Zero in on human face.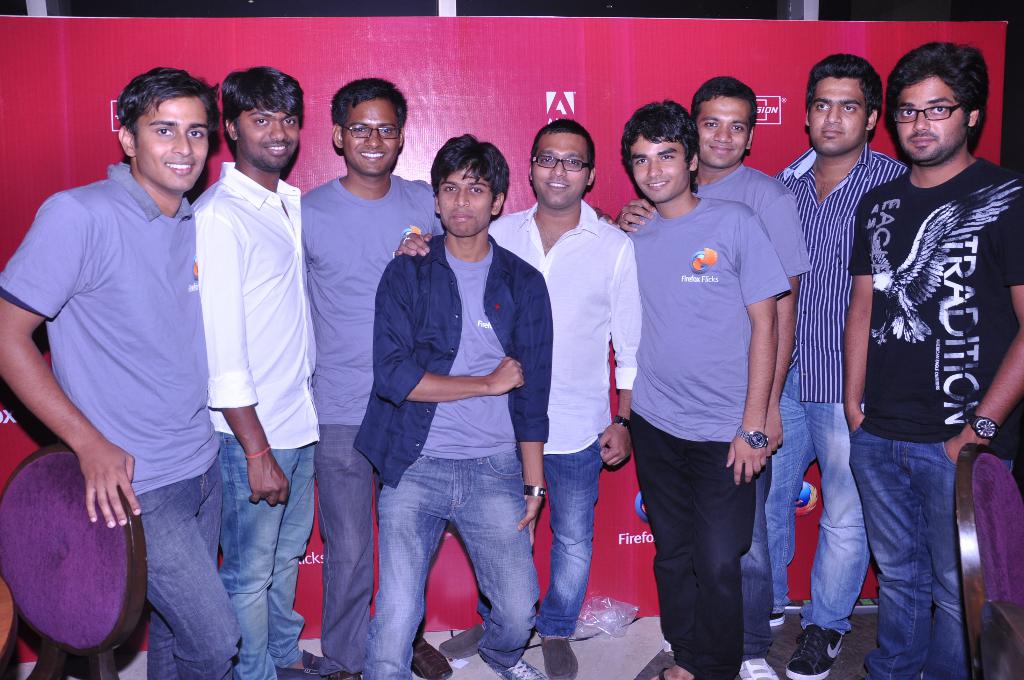
Zeroed in: rect(353, 99, 408, 172).
